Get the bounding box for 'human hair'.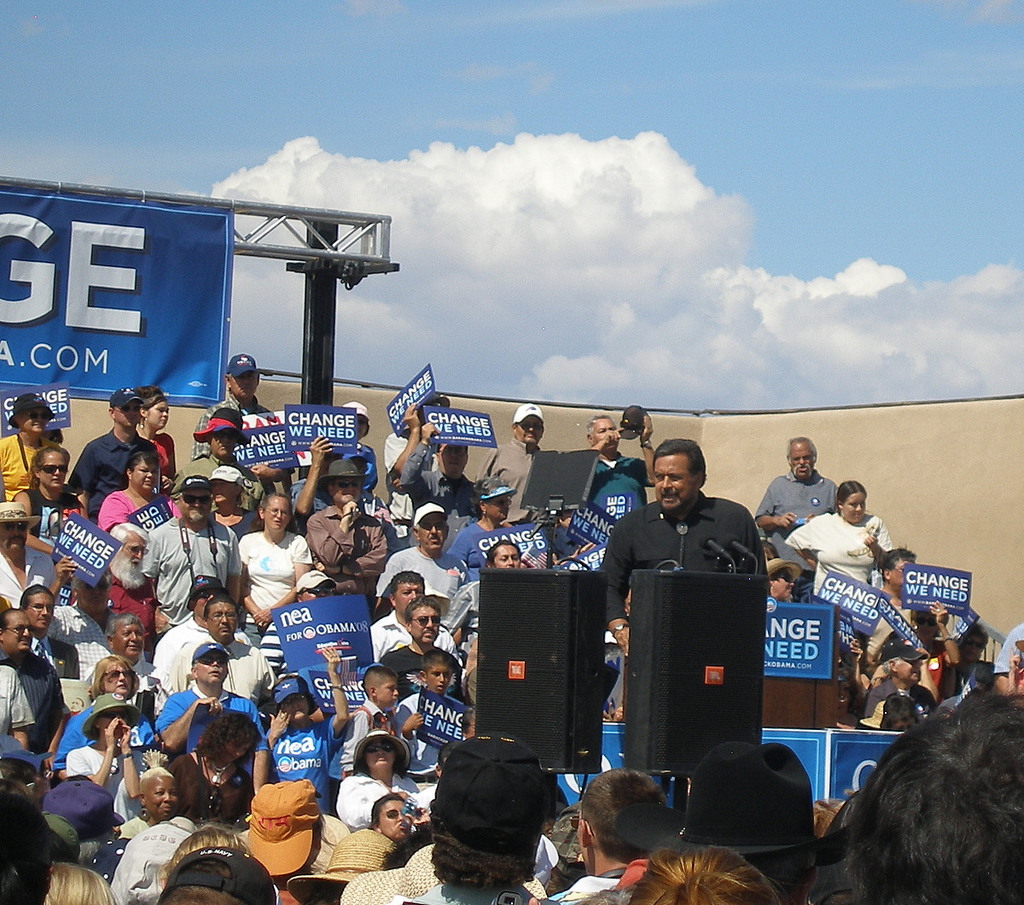
{"left": 0, "top": 756, "right": 37, "bottom": 786}.
